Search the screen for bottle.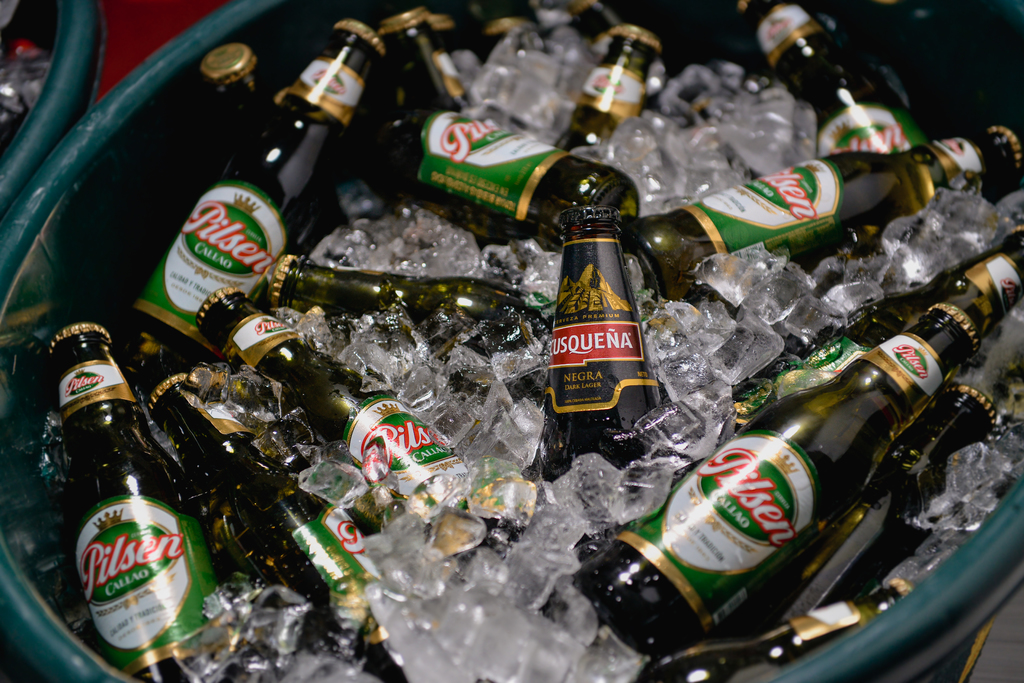
Found at bbox=[625, 571, 916, 682].
